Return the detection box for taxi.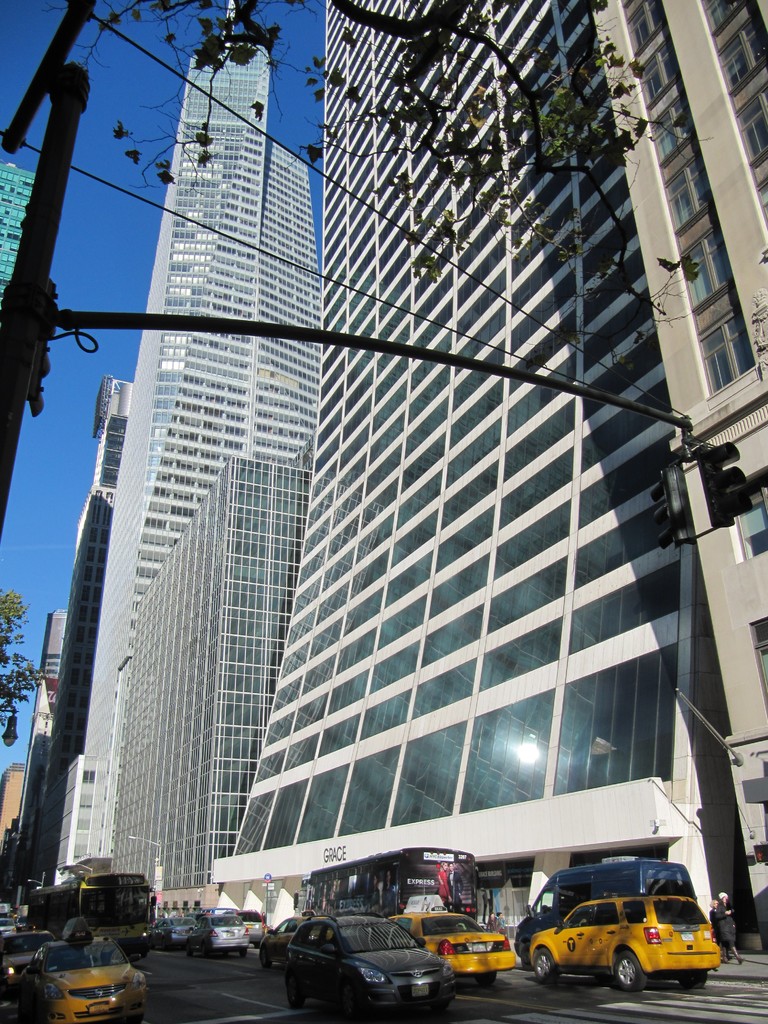
(x1=10, y1=918, x2=148, y2=1023).
